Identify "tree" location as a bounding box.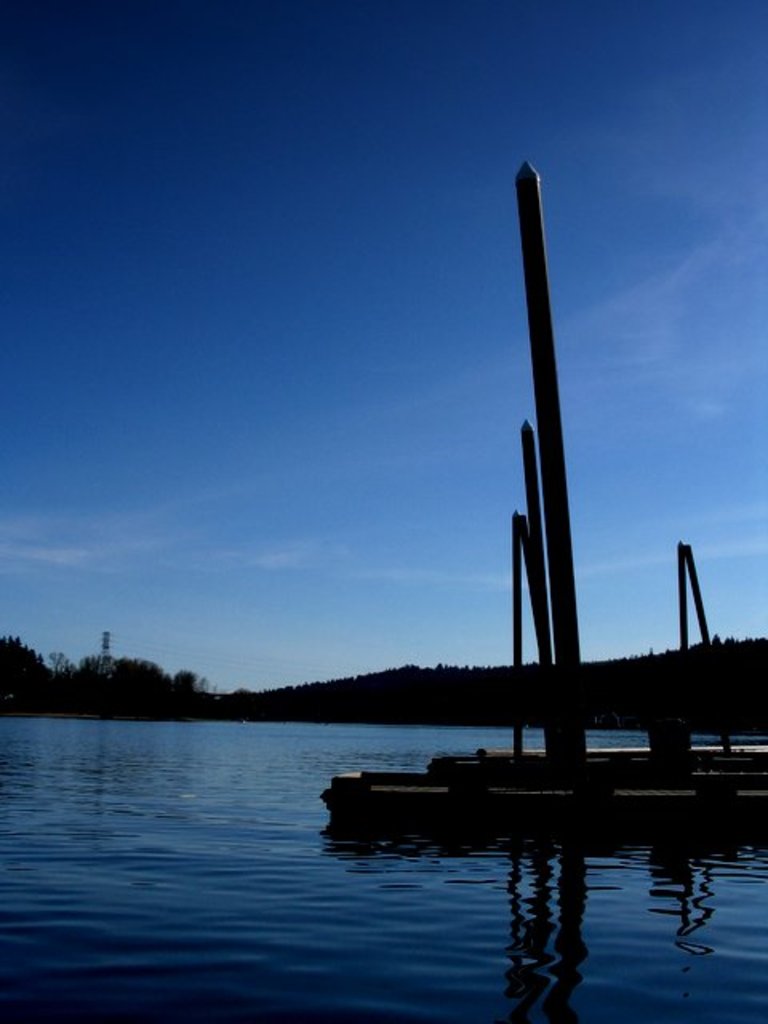
pyautogui.locateOnScreen(0, 632, 59, 701).
